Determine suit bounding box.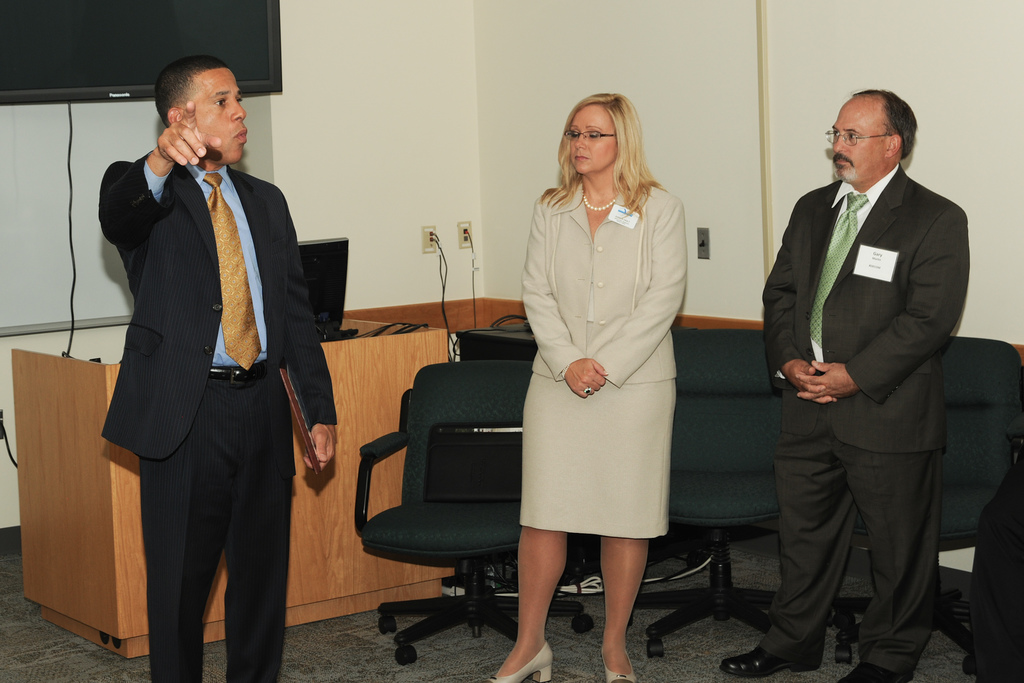
Determined: 516/184/689/387.
